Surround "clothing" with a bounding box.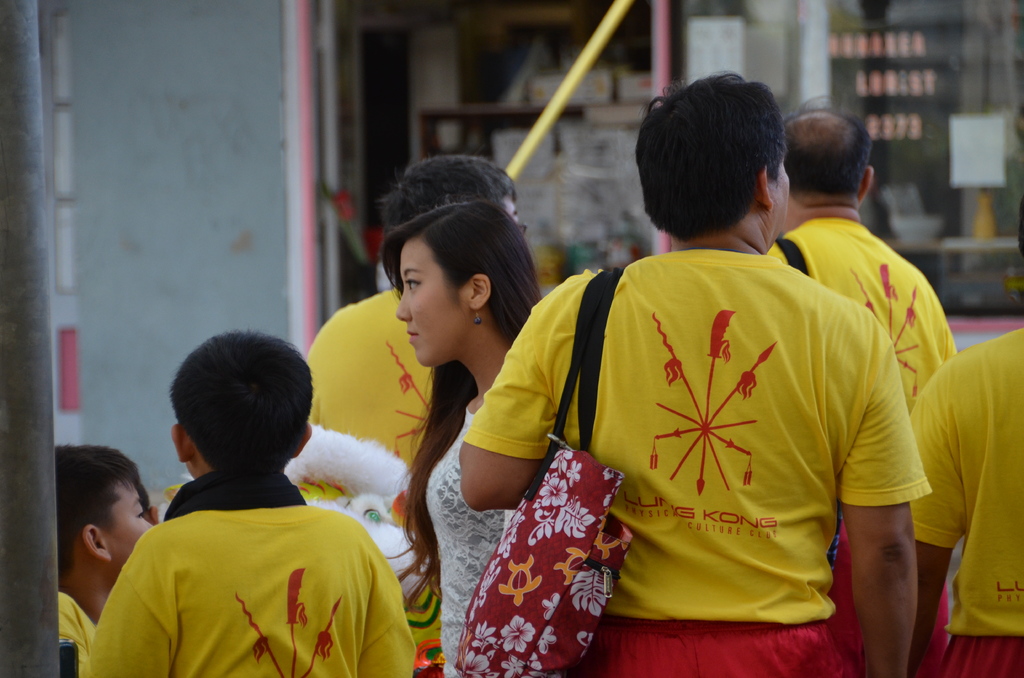
<region>765, 214, 954, 422</region>.
